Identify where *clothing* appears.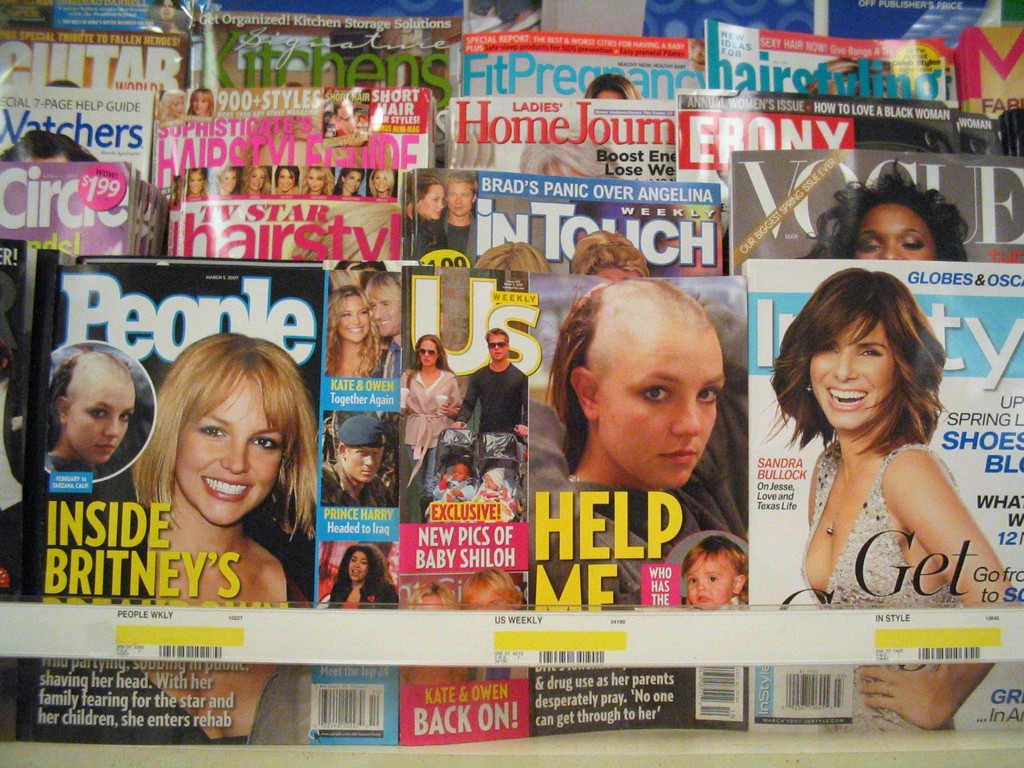
Appears at 477,486,514,511.
